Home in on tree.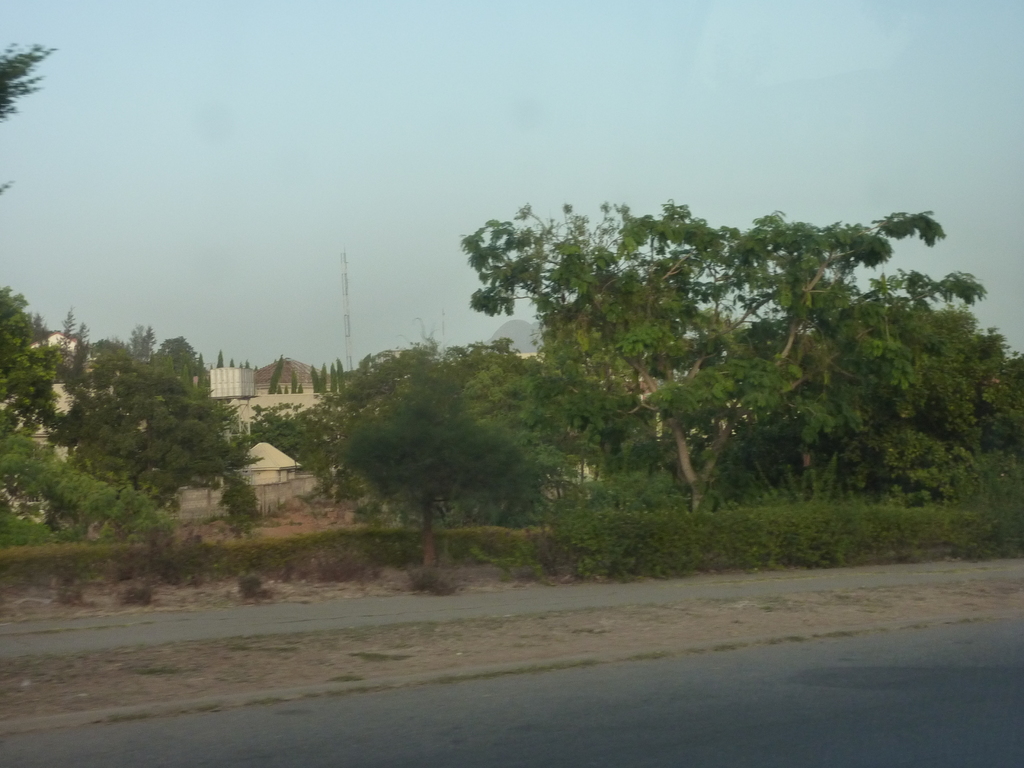
Homed in at [x1=49, y1=346, x2=266, y2=531].
